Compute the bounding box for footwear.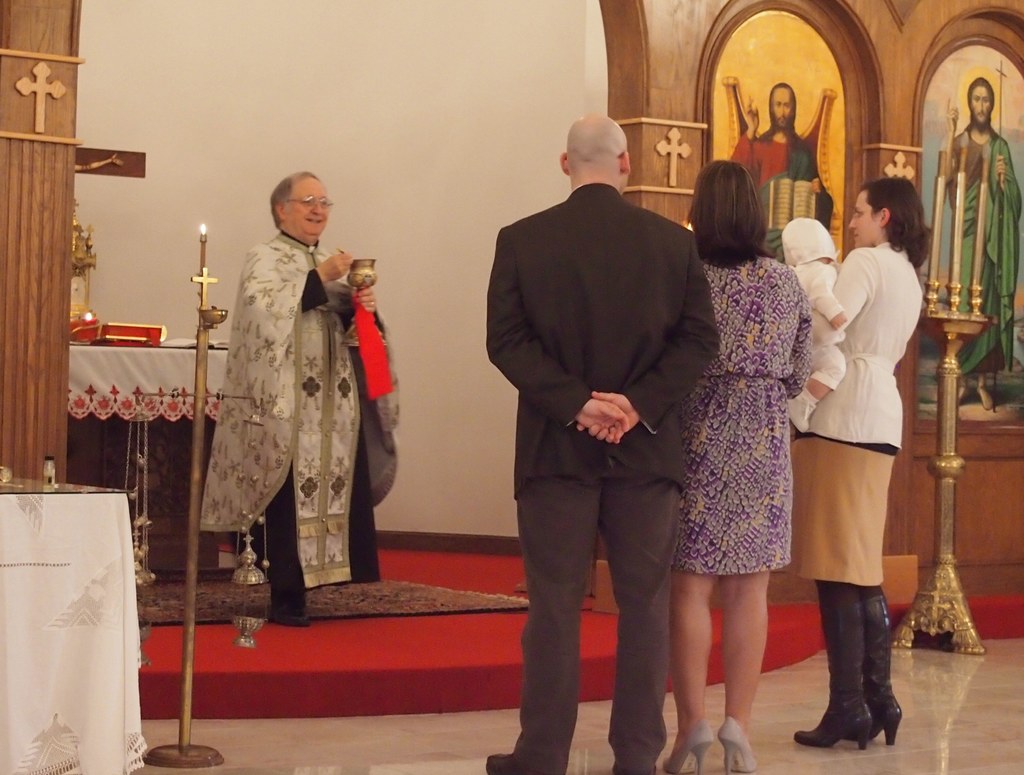
(783,582,870,751).
